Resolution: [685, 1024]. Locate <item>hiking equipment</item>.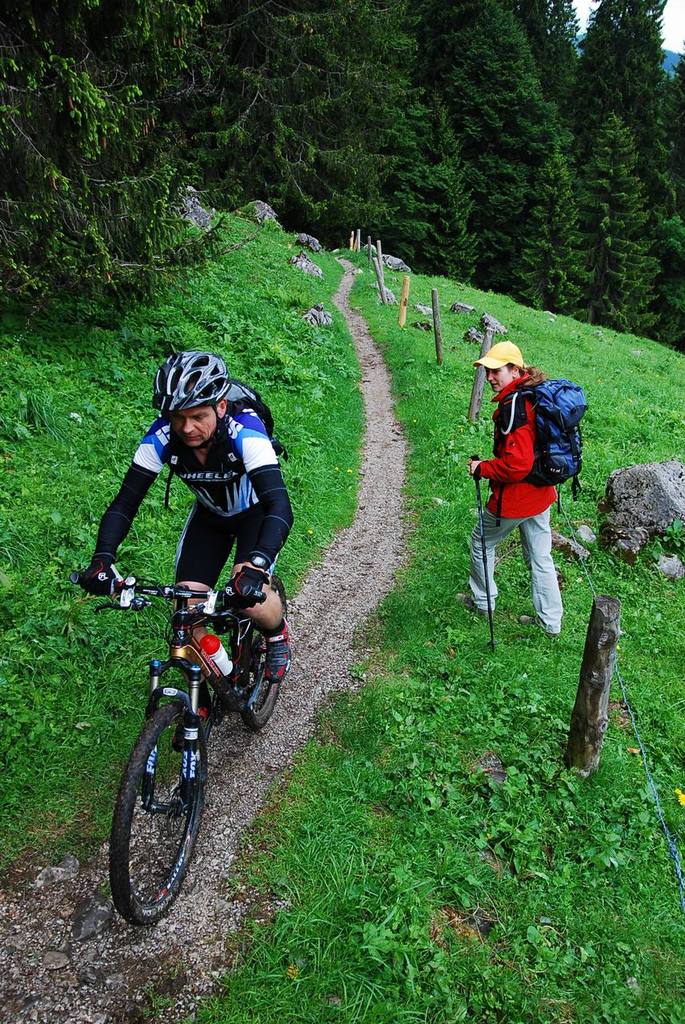
locate(469, 450, 494, 649).
